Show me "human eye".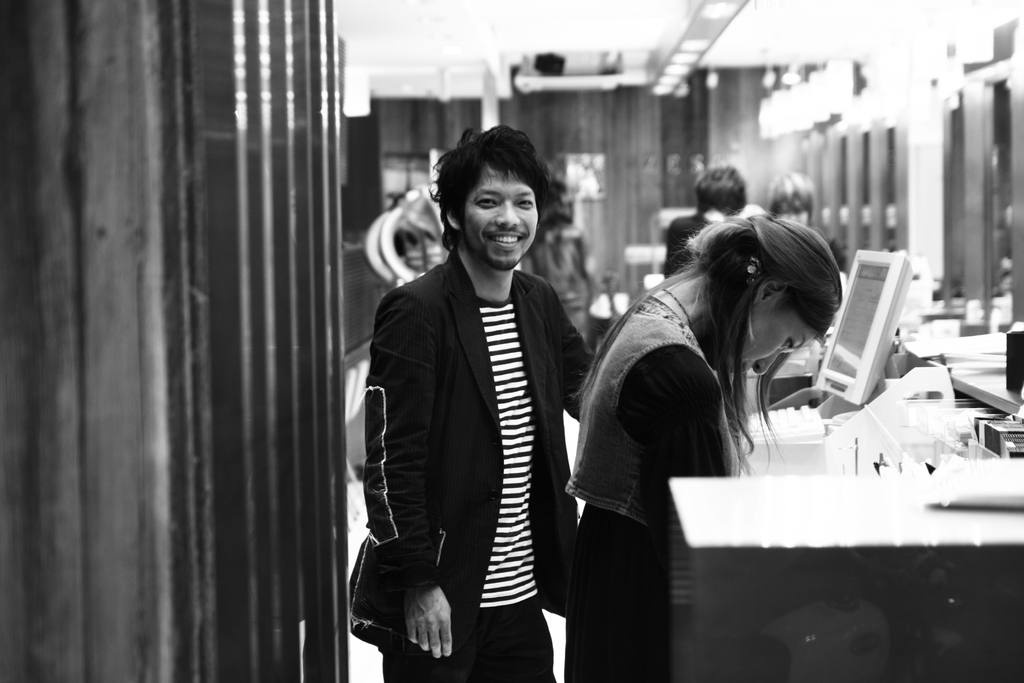
"human eye" is here: (515,198,536,210).
